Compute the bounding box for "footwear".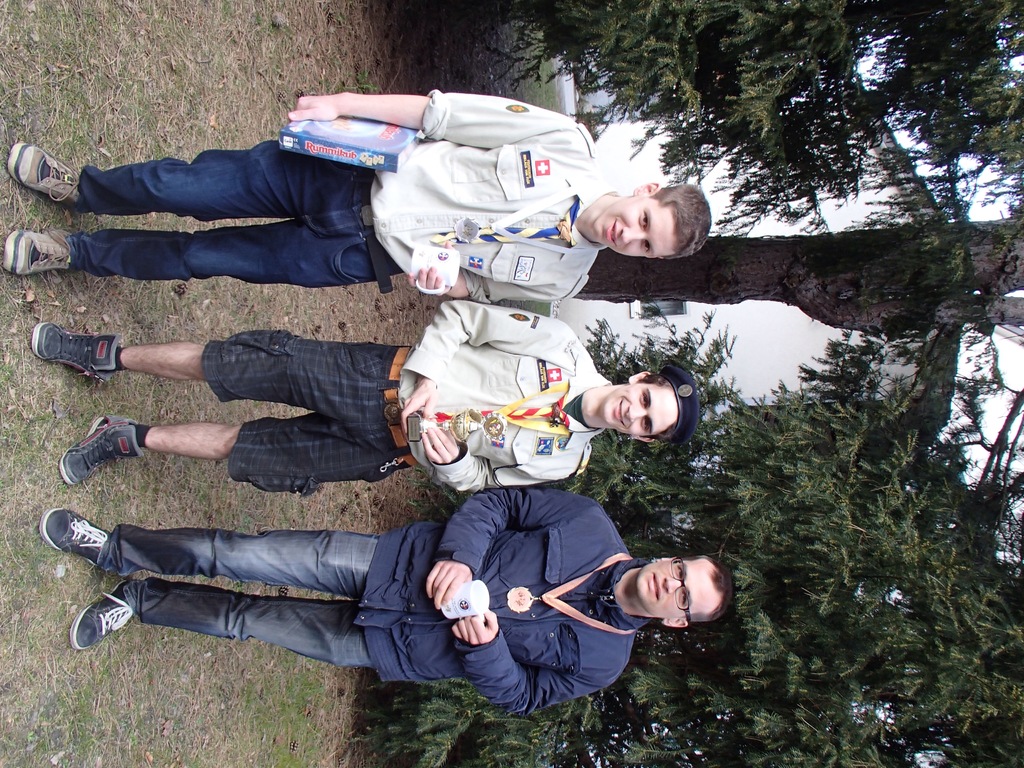
rect(4, 228, 72, 275).
